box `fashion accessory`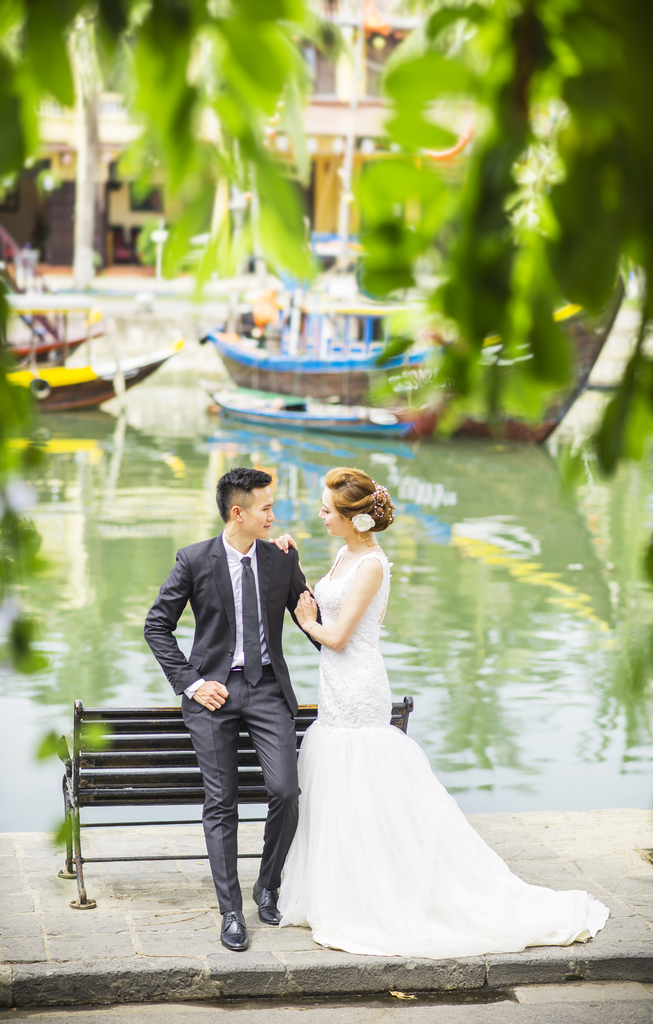
region(240, 554, 262, 685)
